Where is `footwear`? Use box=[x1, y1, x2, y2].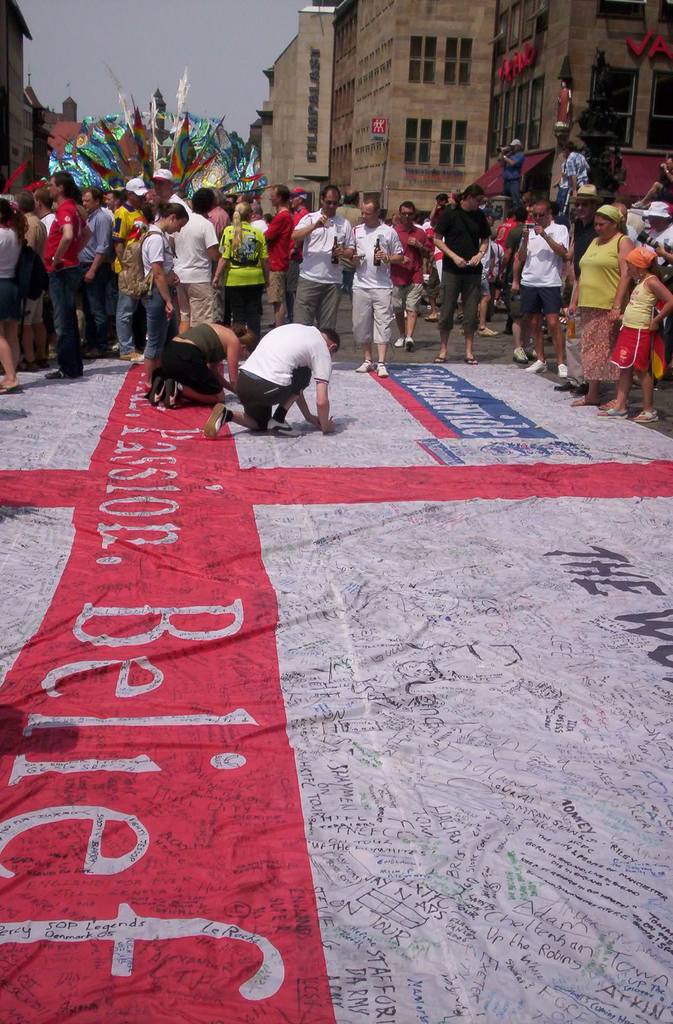
box=[0, 380, 25, 398].
